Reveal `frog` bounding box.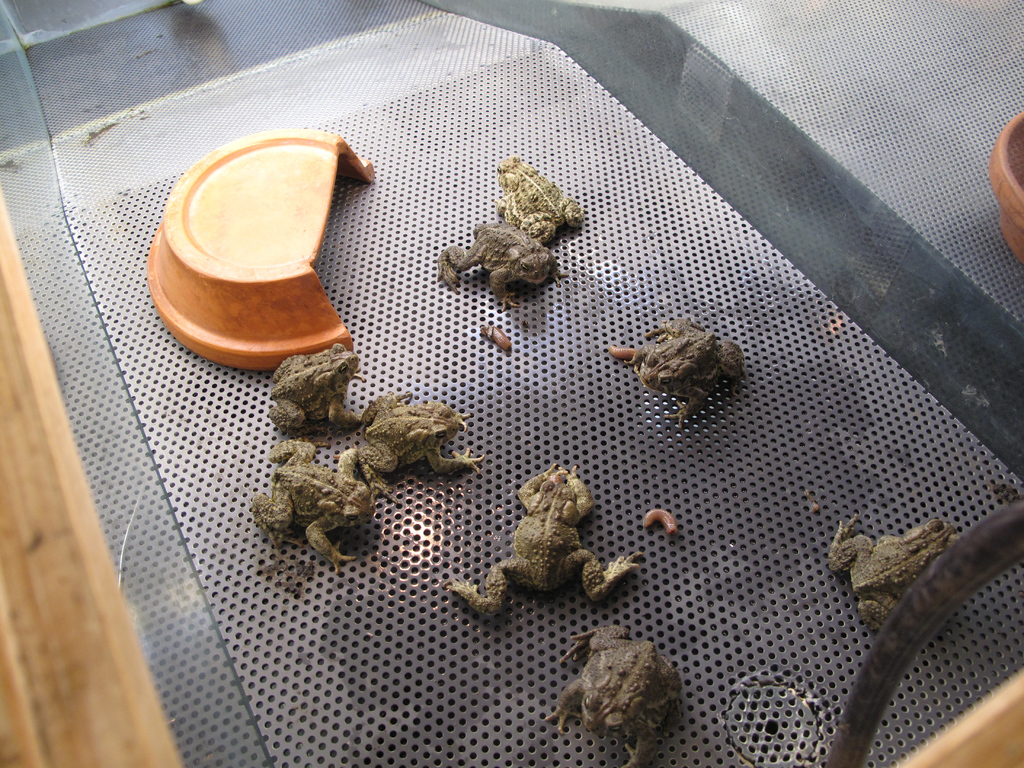
Revealed: <box>444,460,646,620</box>.
